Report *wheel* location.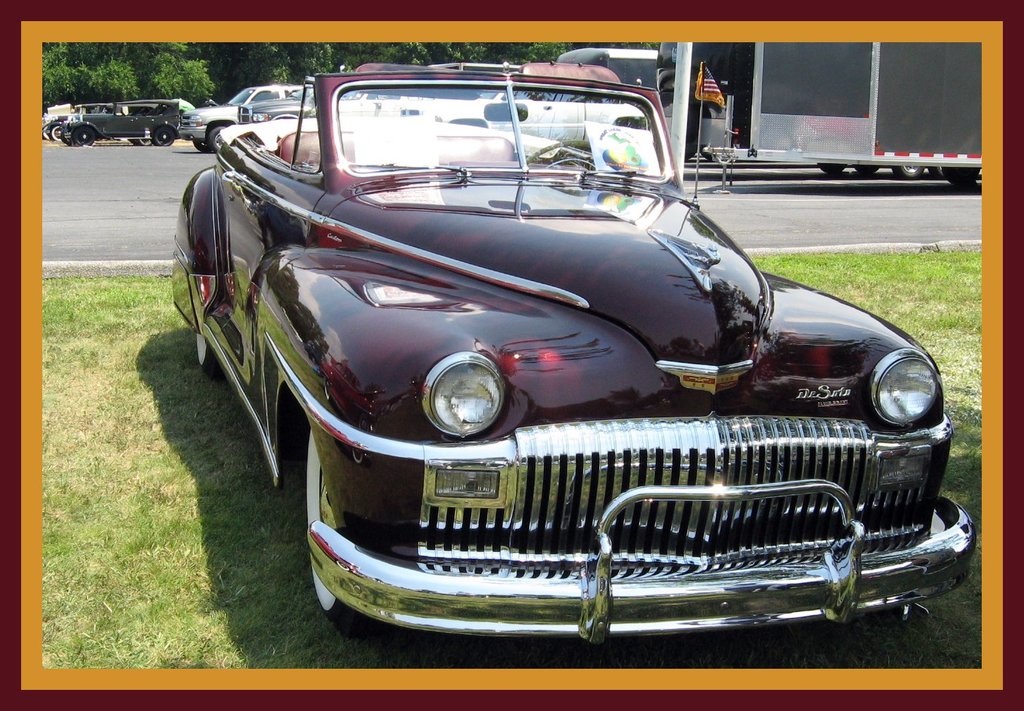
Report: 136 139 151 146.
